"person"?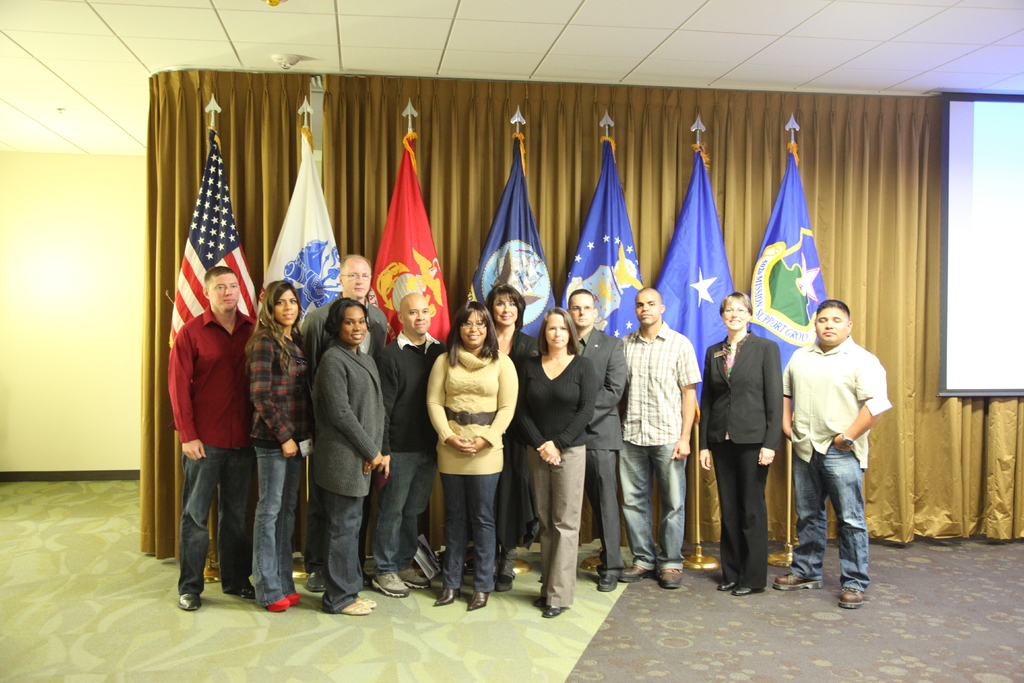
771:294:896:604
